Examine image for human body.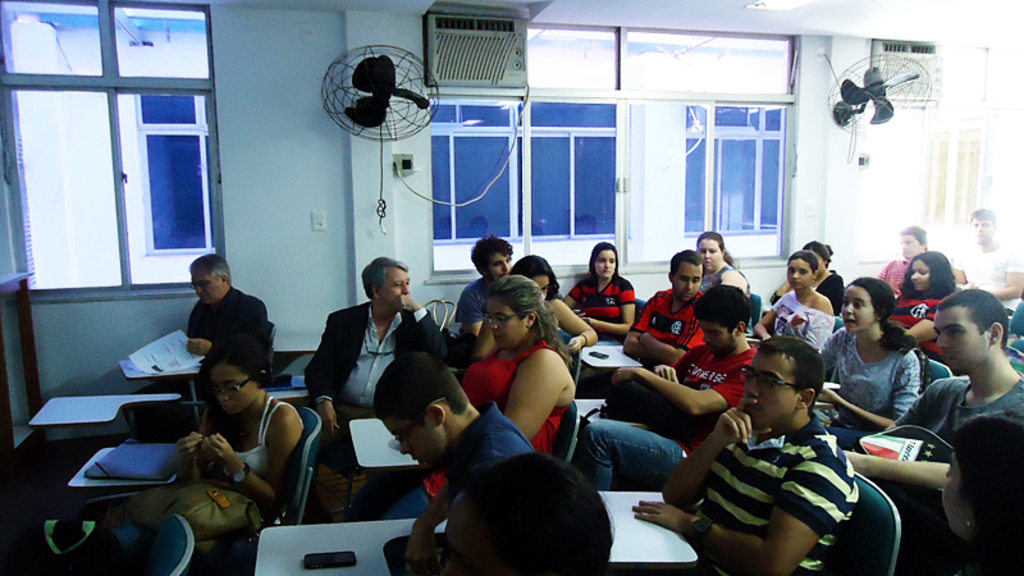
Examination result: 657 352 901 571.
